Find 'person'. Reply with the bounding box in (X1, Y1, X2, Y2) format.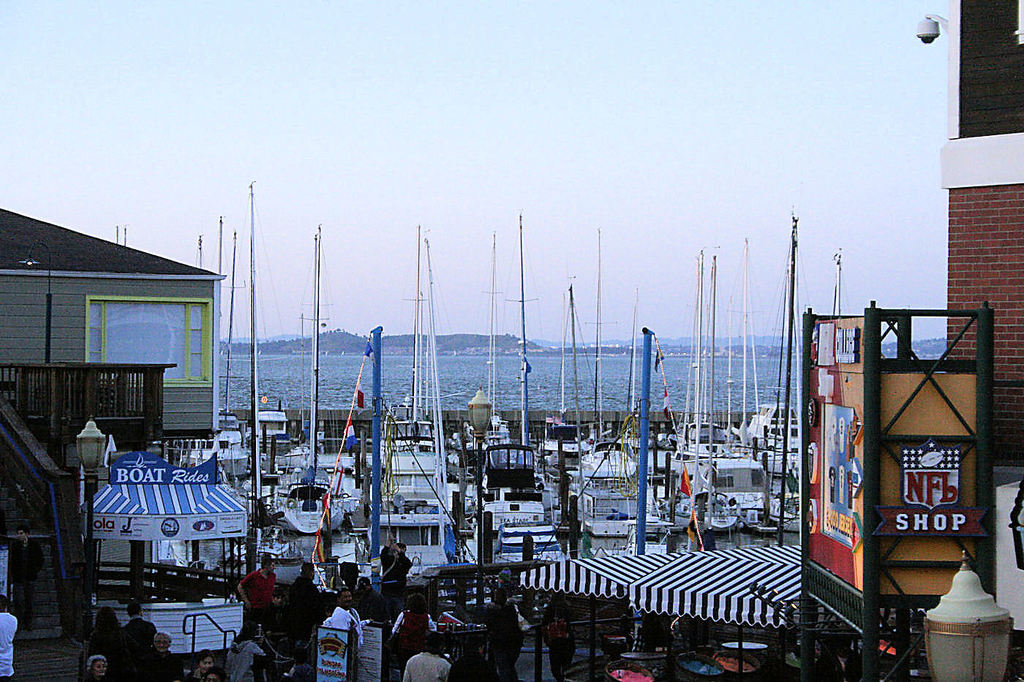
(331, 588, 376, 681).
